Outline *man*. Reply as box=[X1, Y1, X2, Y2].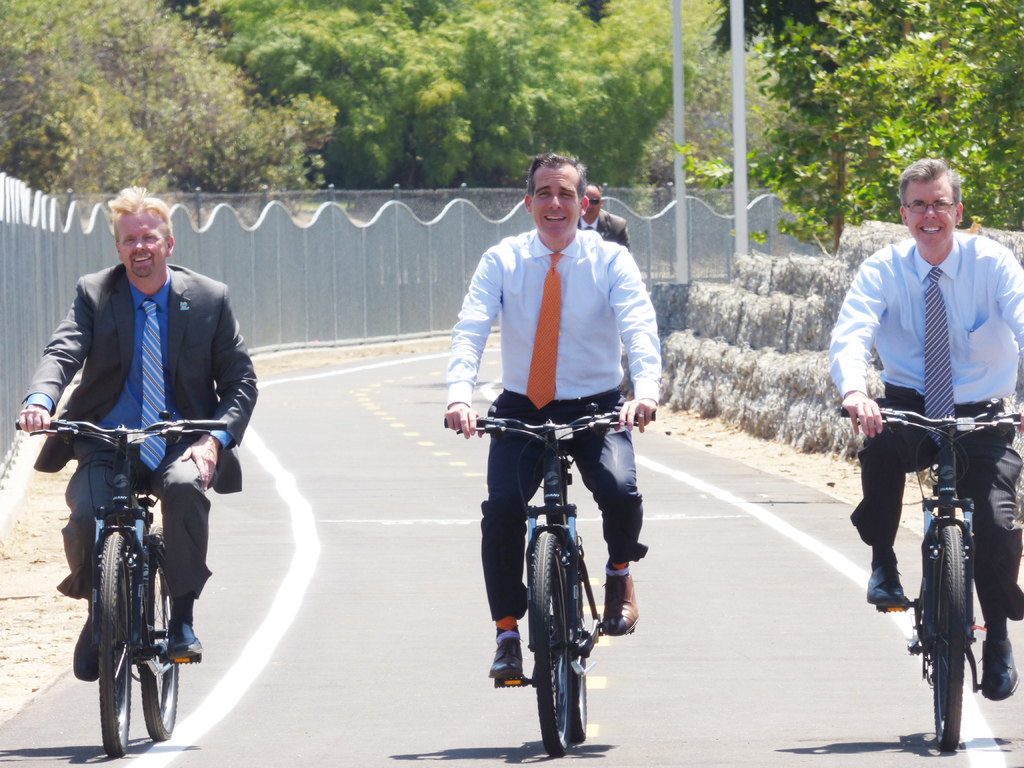
box=[18, 241, 225, 712].
